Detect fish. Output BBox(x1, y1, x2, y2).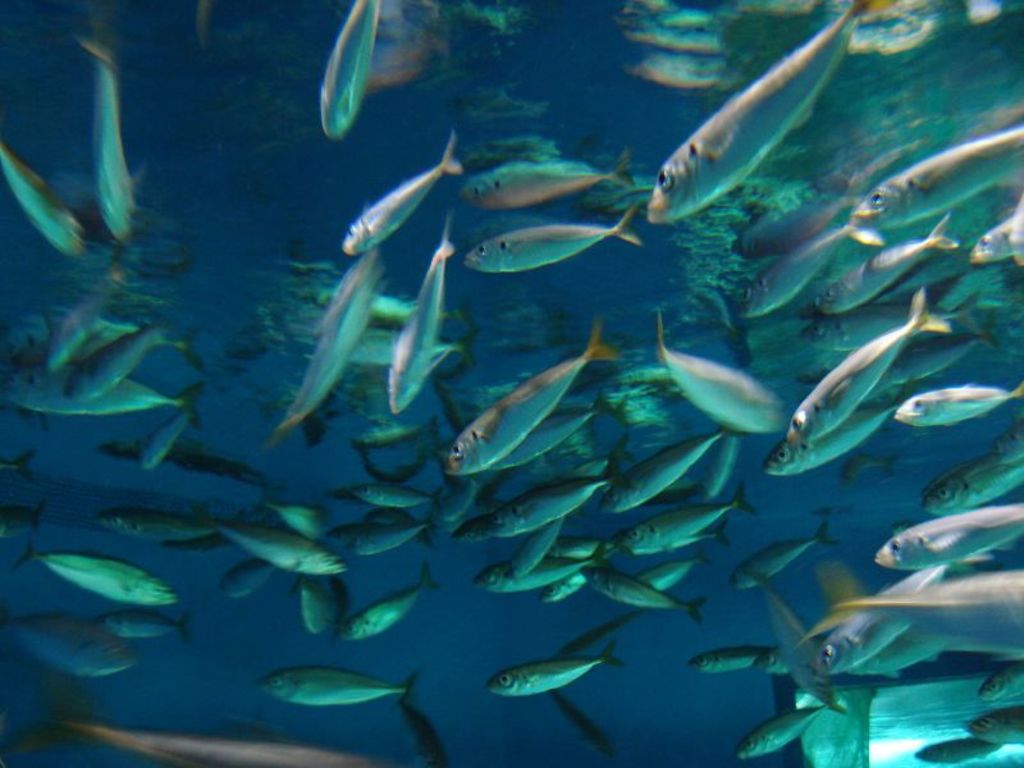
BBox(326, 131, 462, 264).
